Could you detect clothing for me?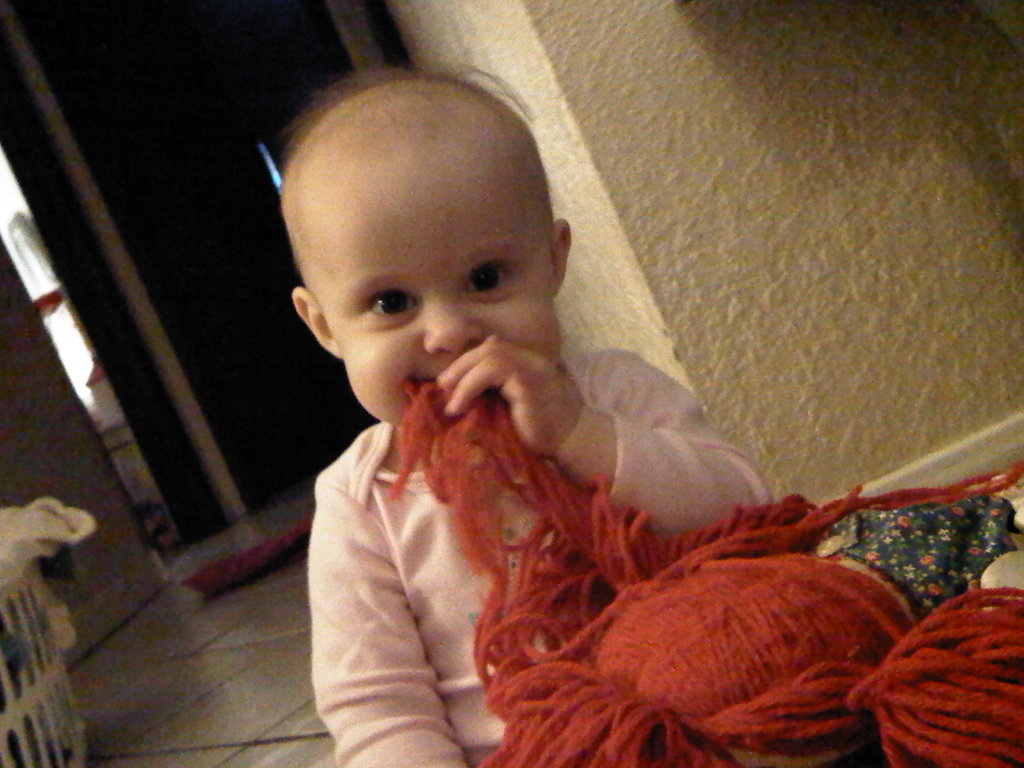
Detection result: left=255, top=280, right=752, bottom=746.
